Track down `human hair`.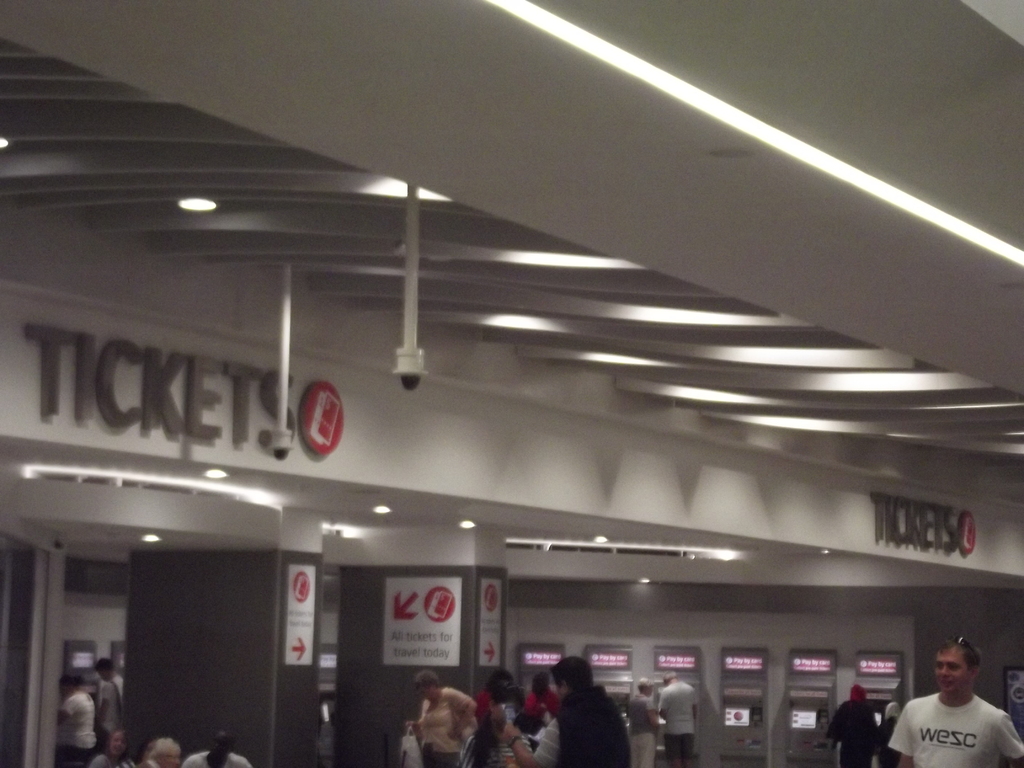
Tracked to 493:678:519:703.
